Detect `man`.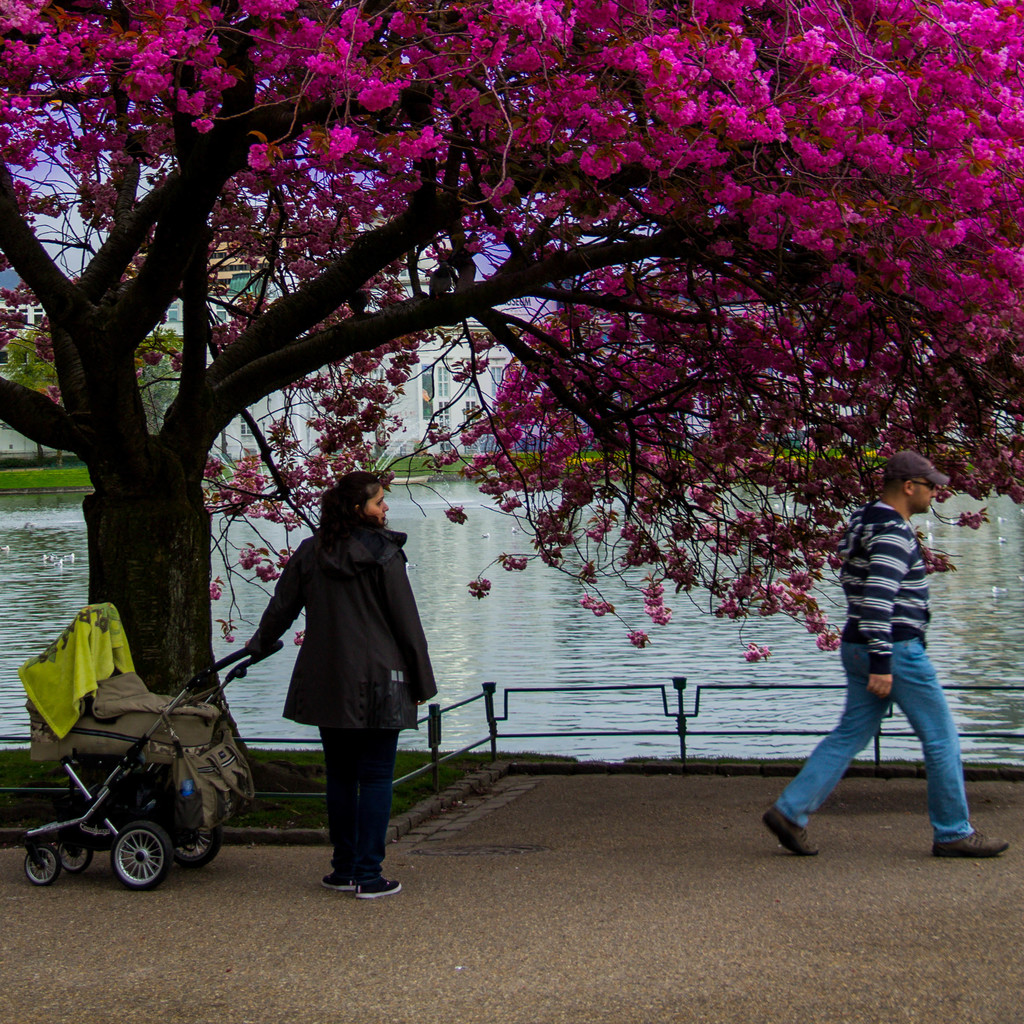
Detected at x1=780, y1=451, x2=997, y2=865.
